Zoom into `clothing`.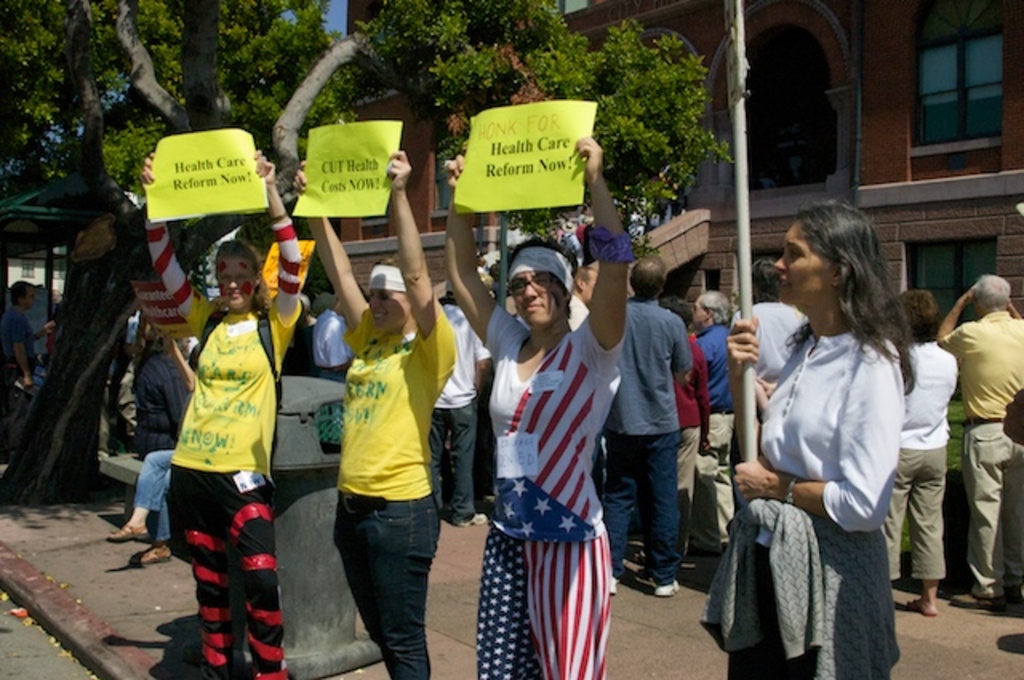
Zoom target: bbox=[331, 304, 458, 678].
